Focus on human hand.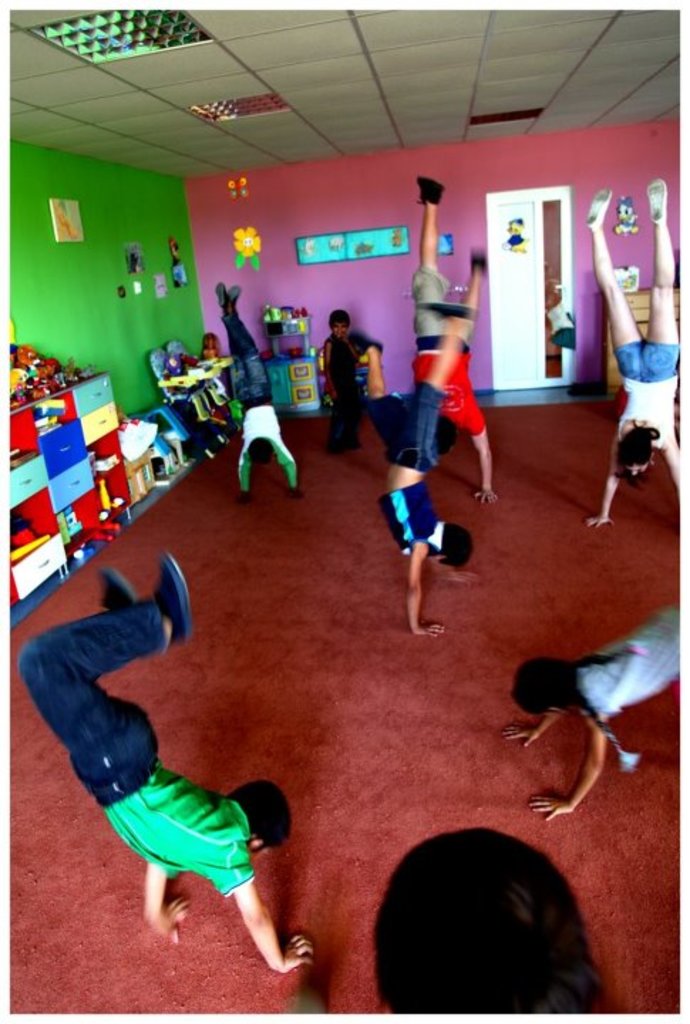
Focused at l=524, t=785, r=580, b=823.
